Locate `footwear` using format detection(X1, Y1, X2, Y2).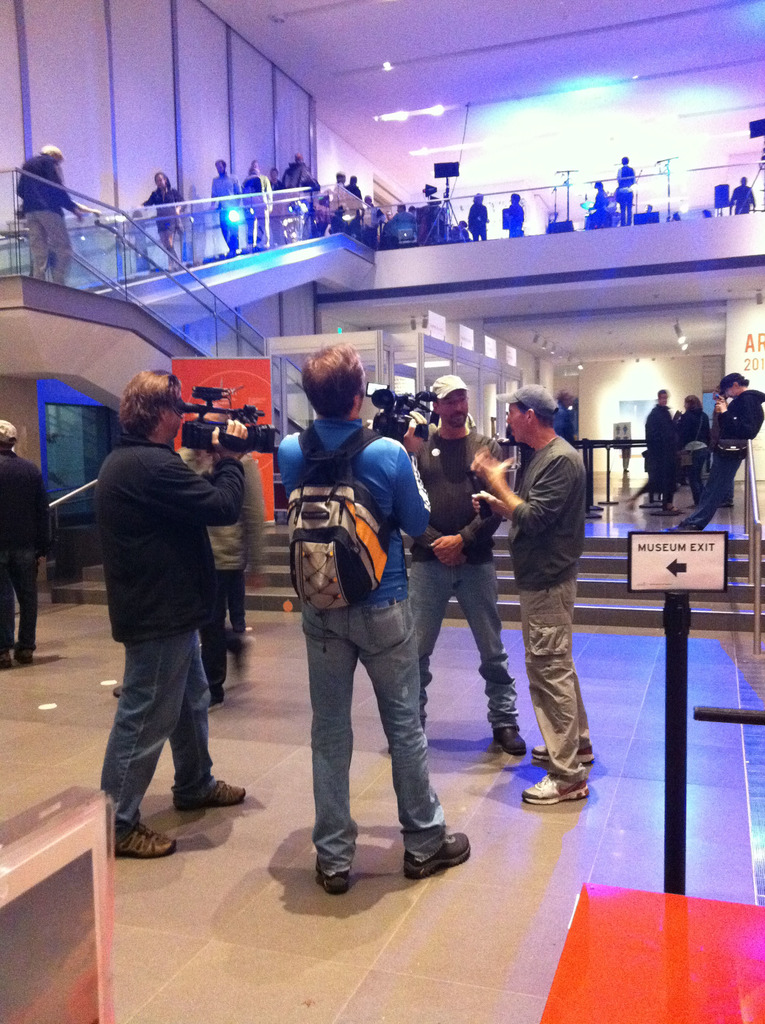
detection(487, 724, 525, 756).
